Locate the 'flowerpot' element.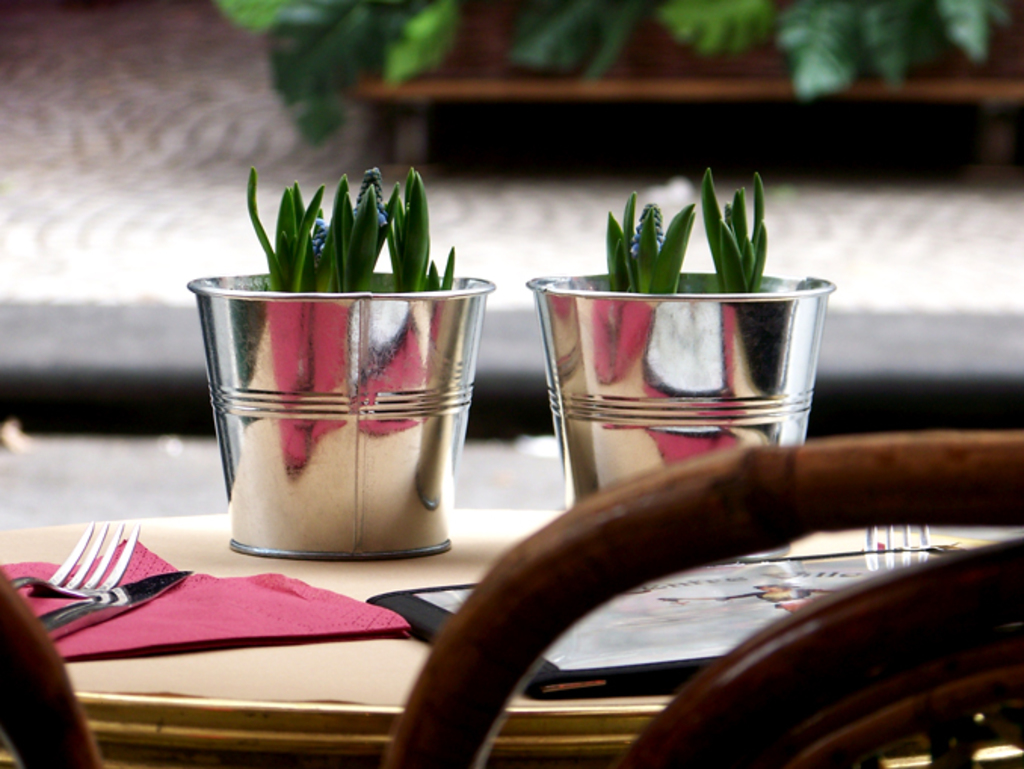
Element bbox: rect(172, 227, 477, 570).
